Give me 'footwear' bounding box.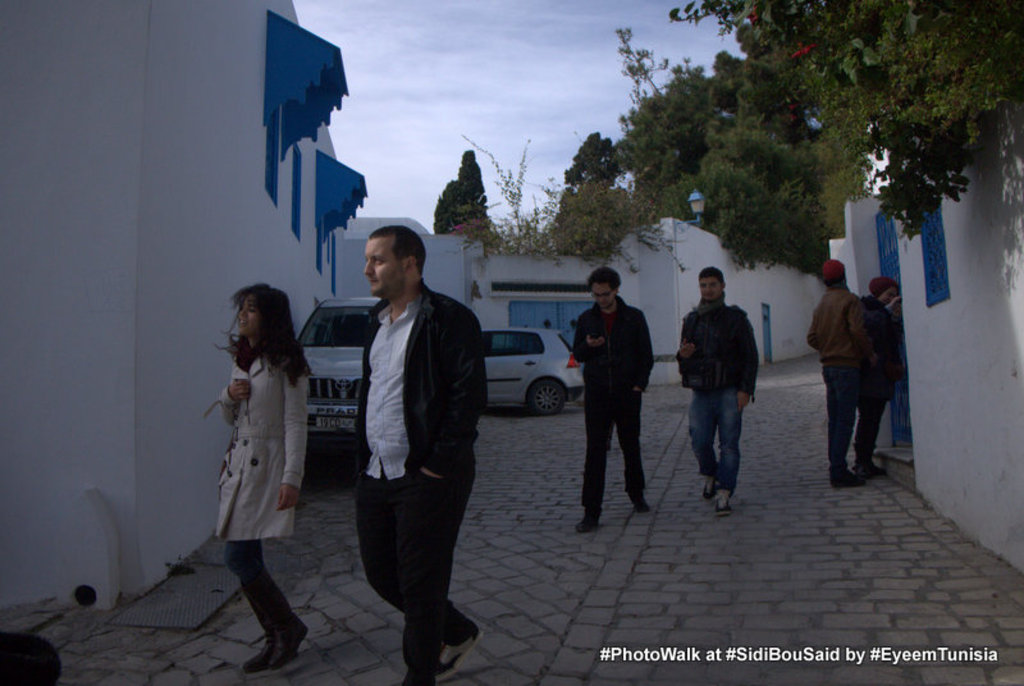
x1=430, y1=627, x2=483, y2=681.
